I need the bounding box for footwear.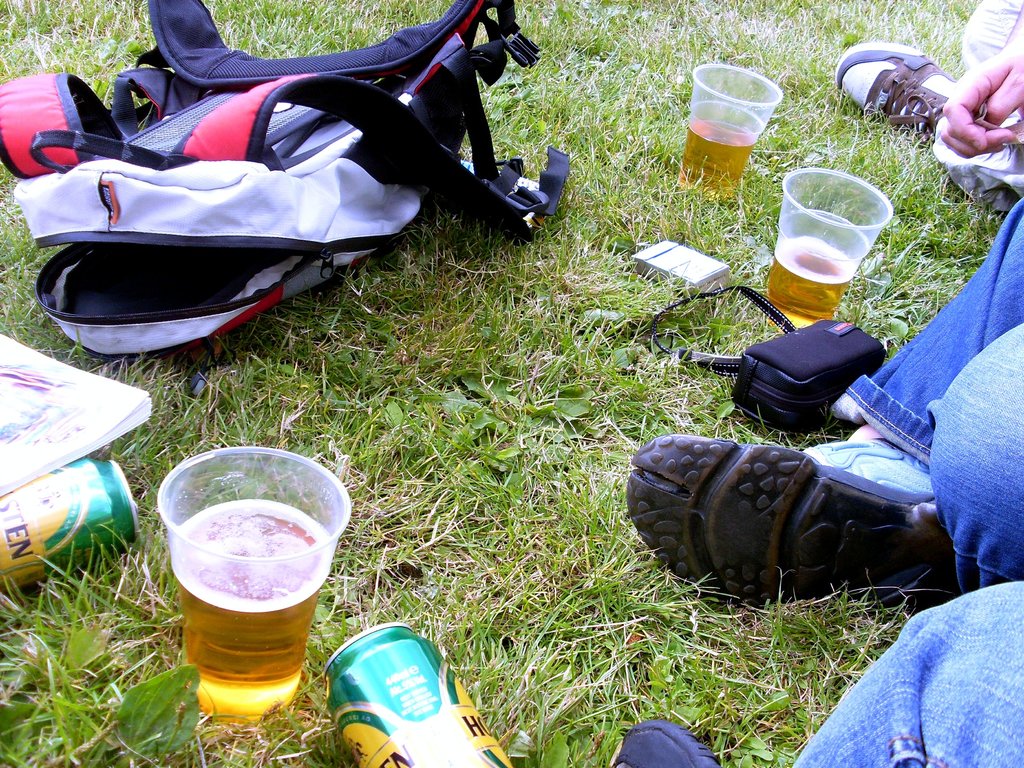
Here it is: 828 30 968 143.
